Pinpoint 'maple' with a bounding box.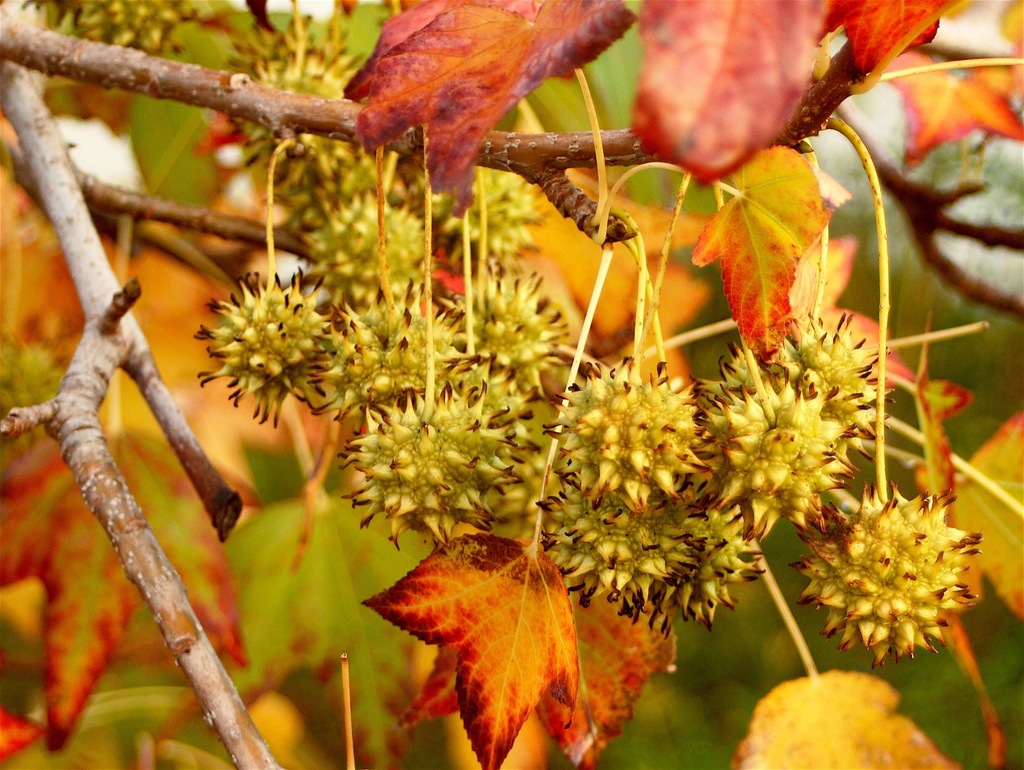
[0, 0, 1023, 769].
